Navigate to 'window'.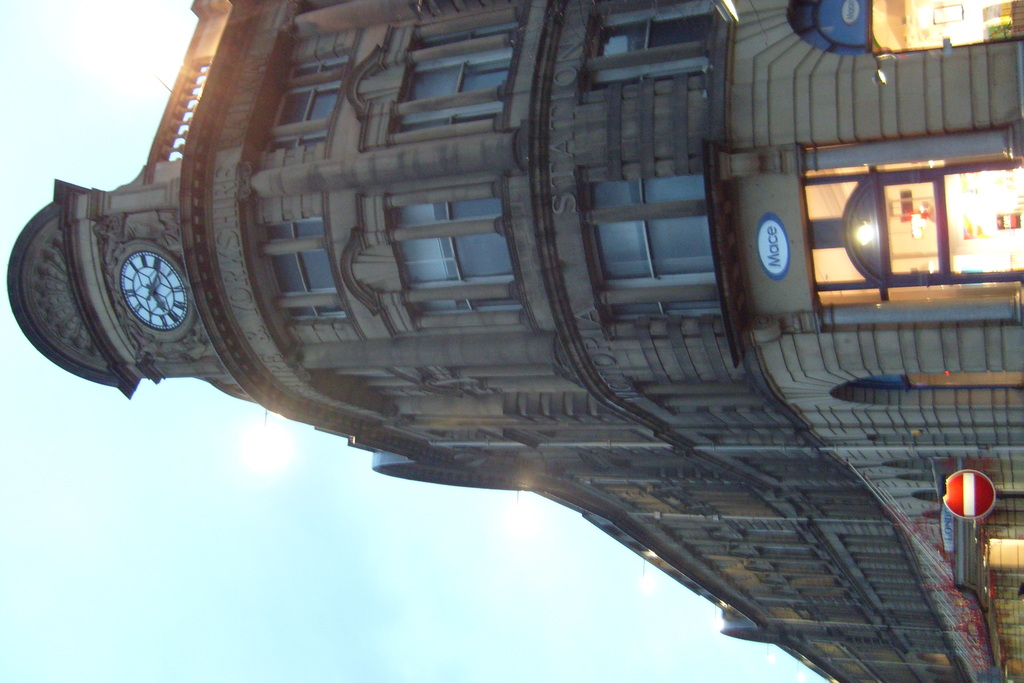
Navigation target: (x1=255, y1=215, x2=348, y2=321).
